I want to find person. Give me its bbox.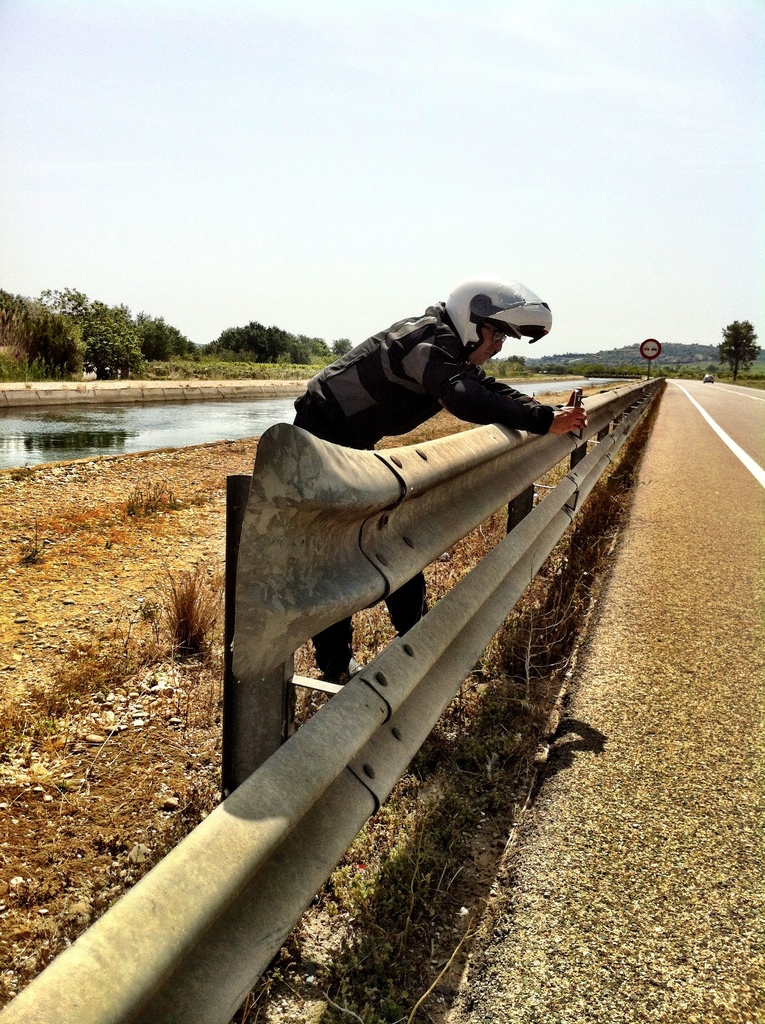
box=[287, 282, 588, 684].
